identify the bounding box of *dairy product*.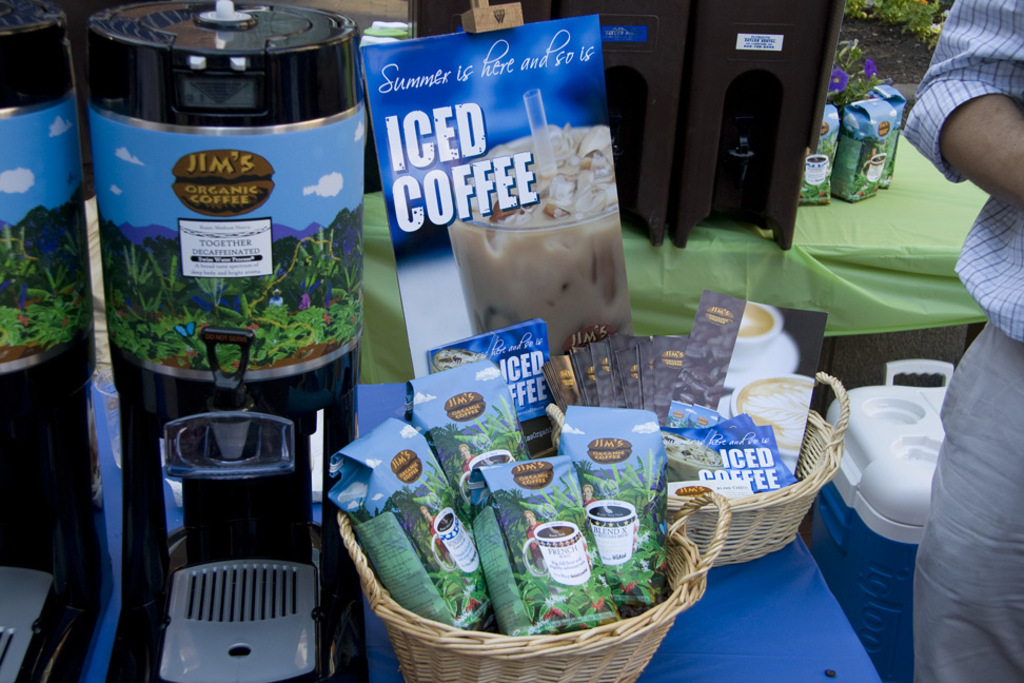
(left=437, top=167, right=629, bottom=338).
